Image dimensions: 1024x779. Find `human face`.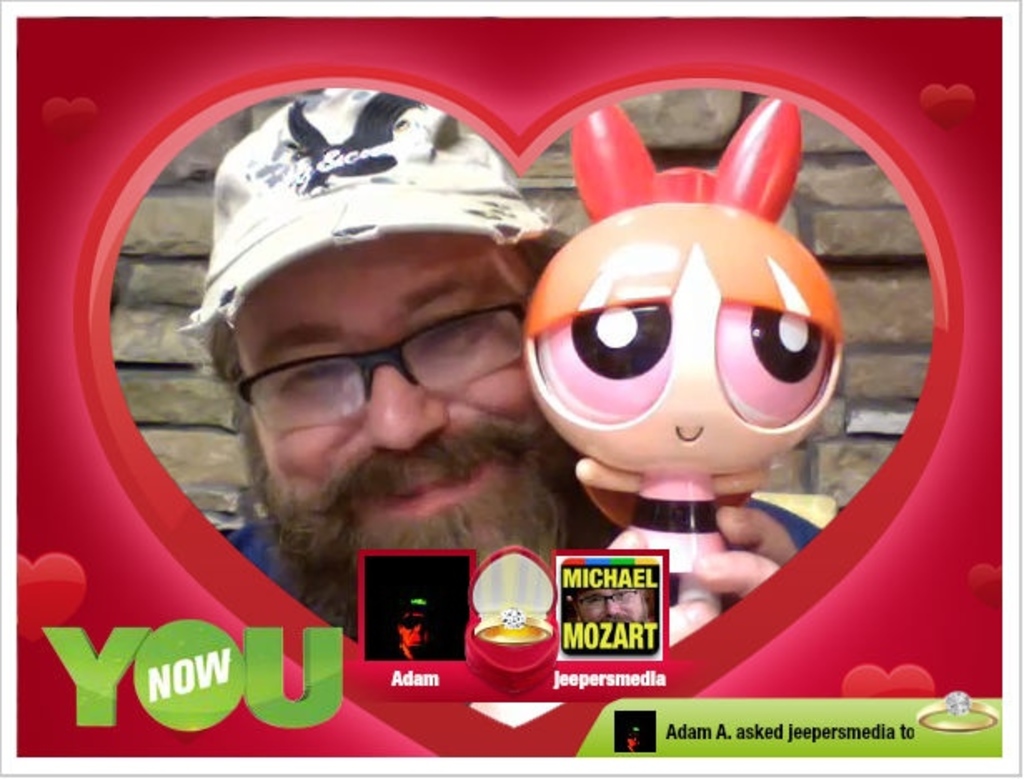
bbox=(523, 243, 848, 471).
